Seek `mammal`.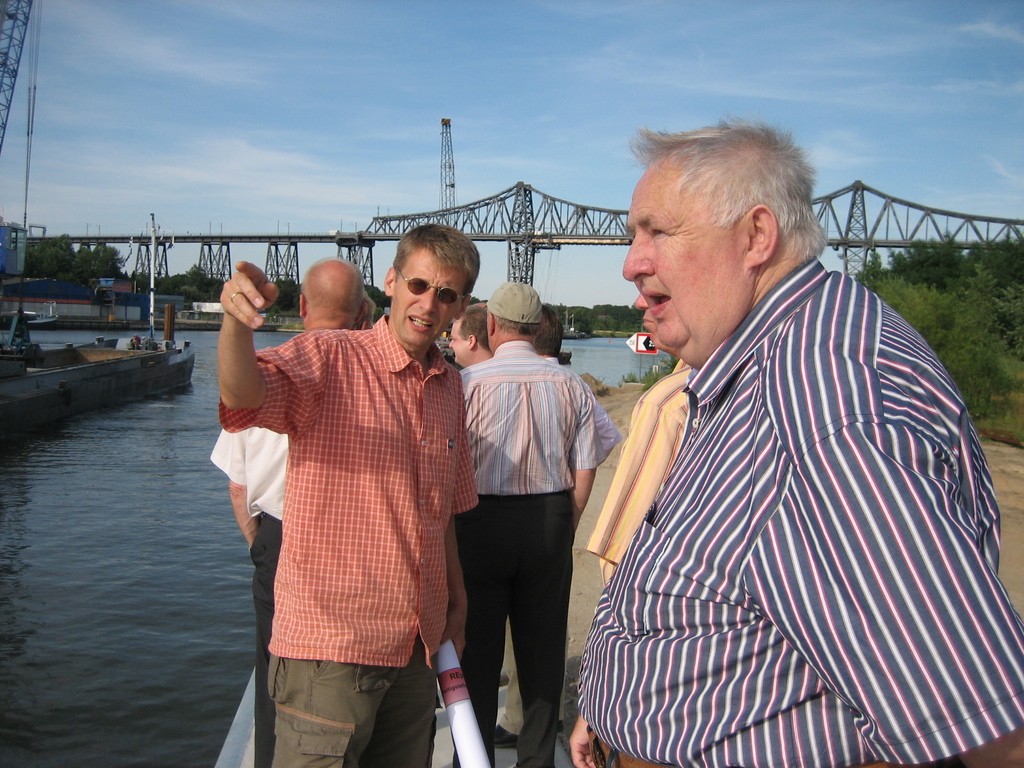
[x1=356, y1=296, x2=375, y2=330].
